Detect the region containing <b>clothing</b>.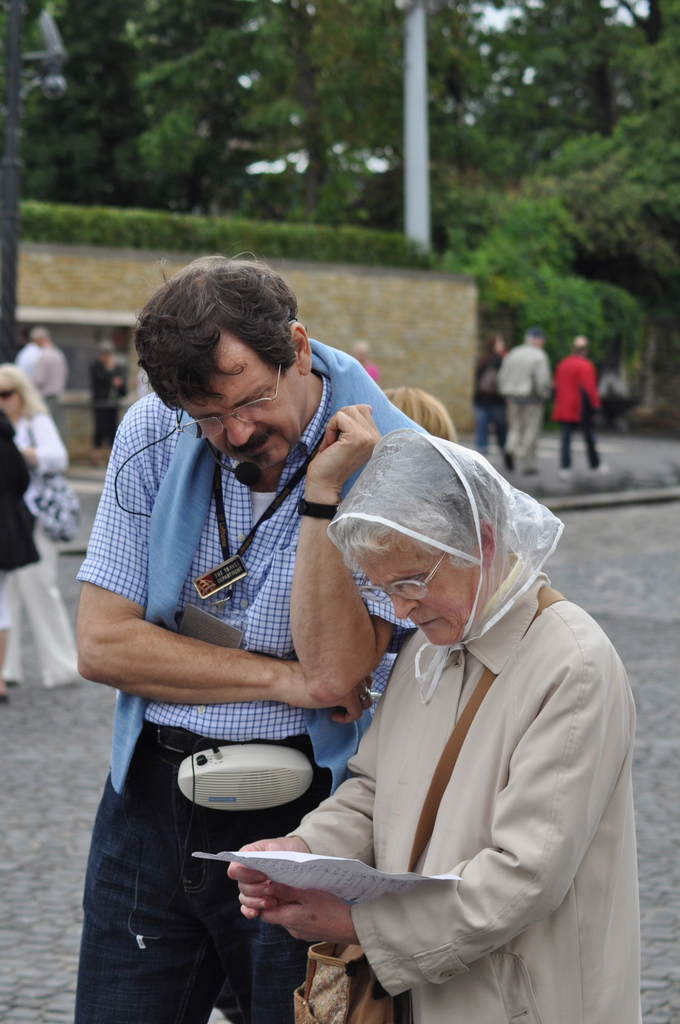
1 398 74 698.
